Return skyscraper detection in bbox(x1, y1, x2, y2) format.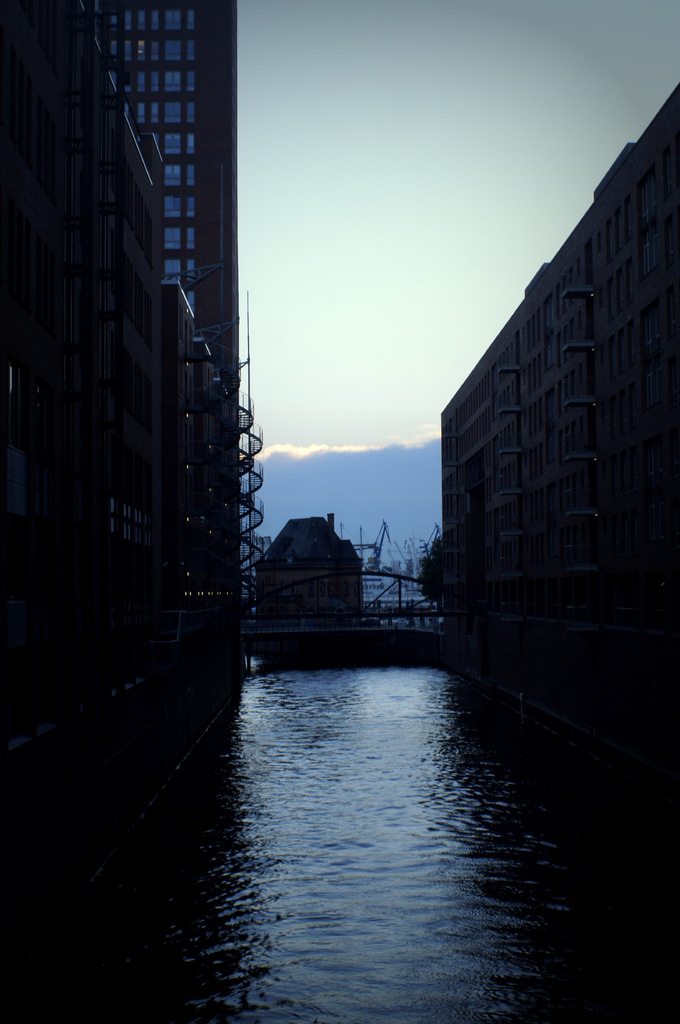
bbox(14, 0, 279, 741).
